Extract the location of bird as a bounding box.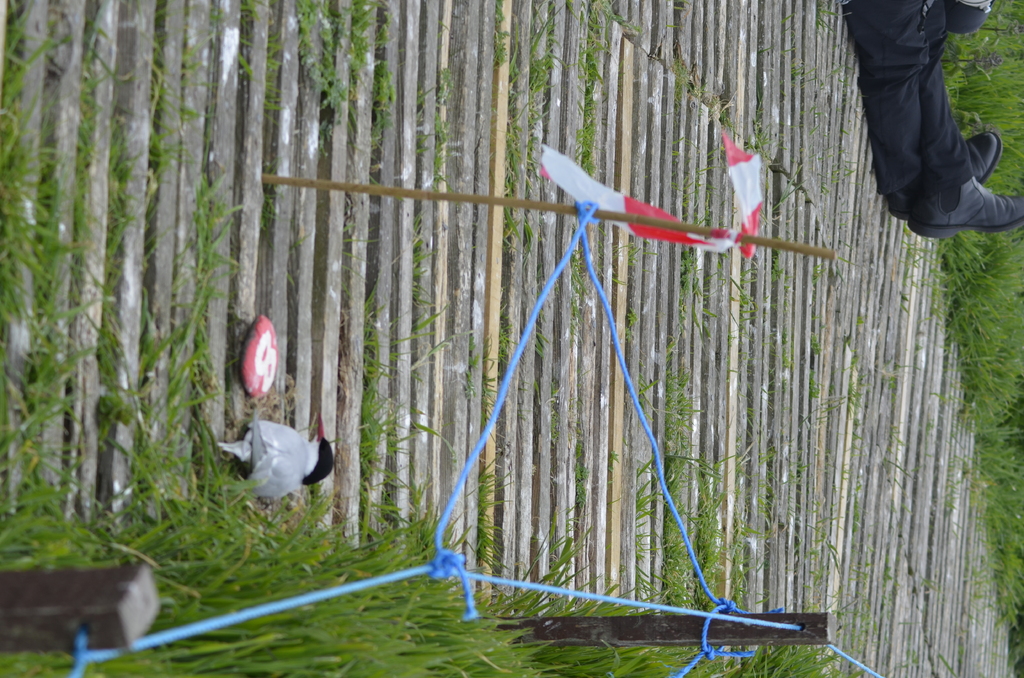
bbox(209, 412, 330, 519).
